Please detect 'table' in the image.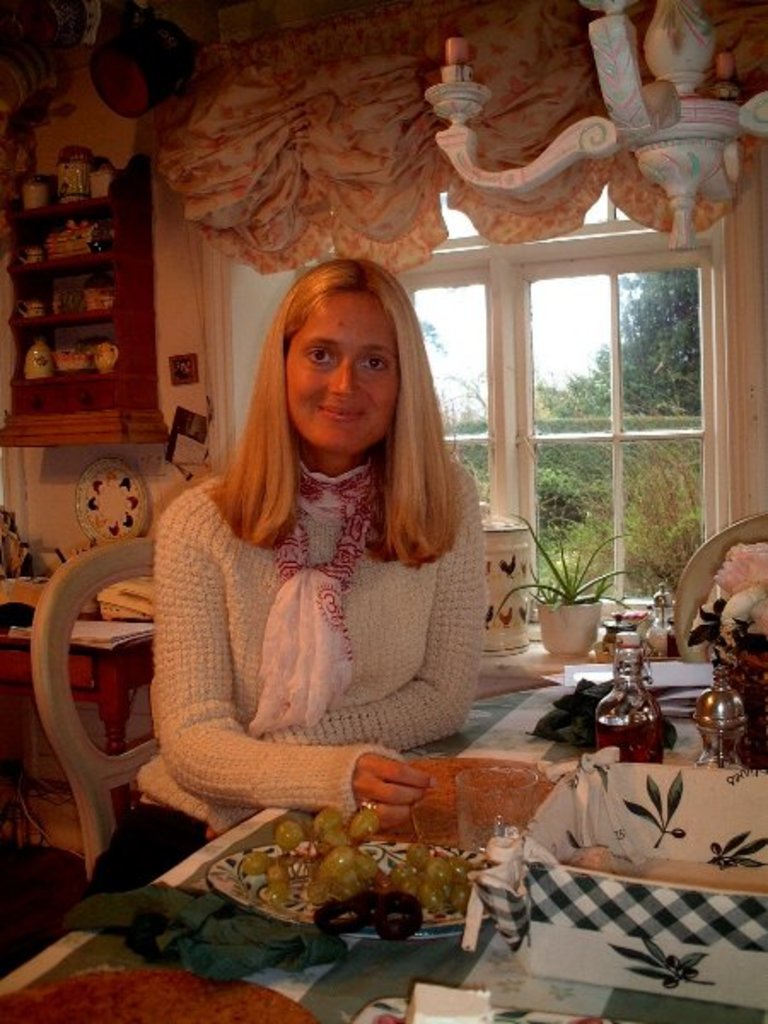
bbox=[0, 642, 766, 1022].
